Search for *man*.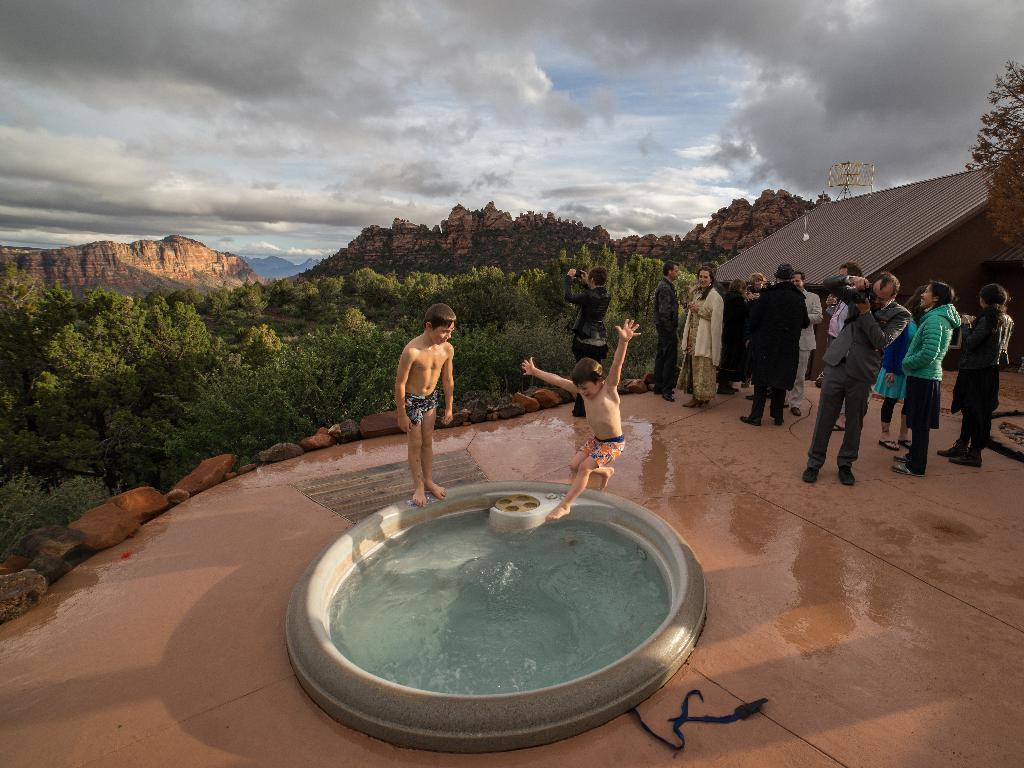
Found at detection(803, 271, 915, 487).
